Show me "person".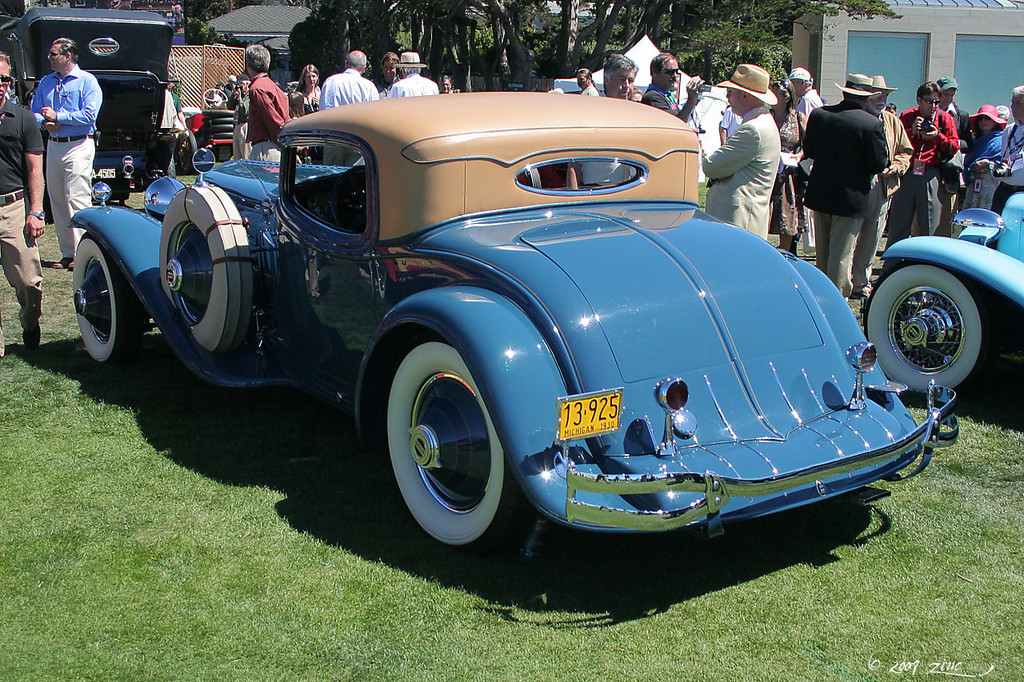
"person" is here: rect(694, 62, 779, 245).
